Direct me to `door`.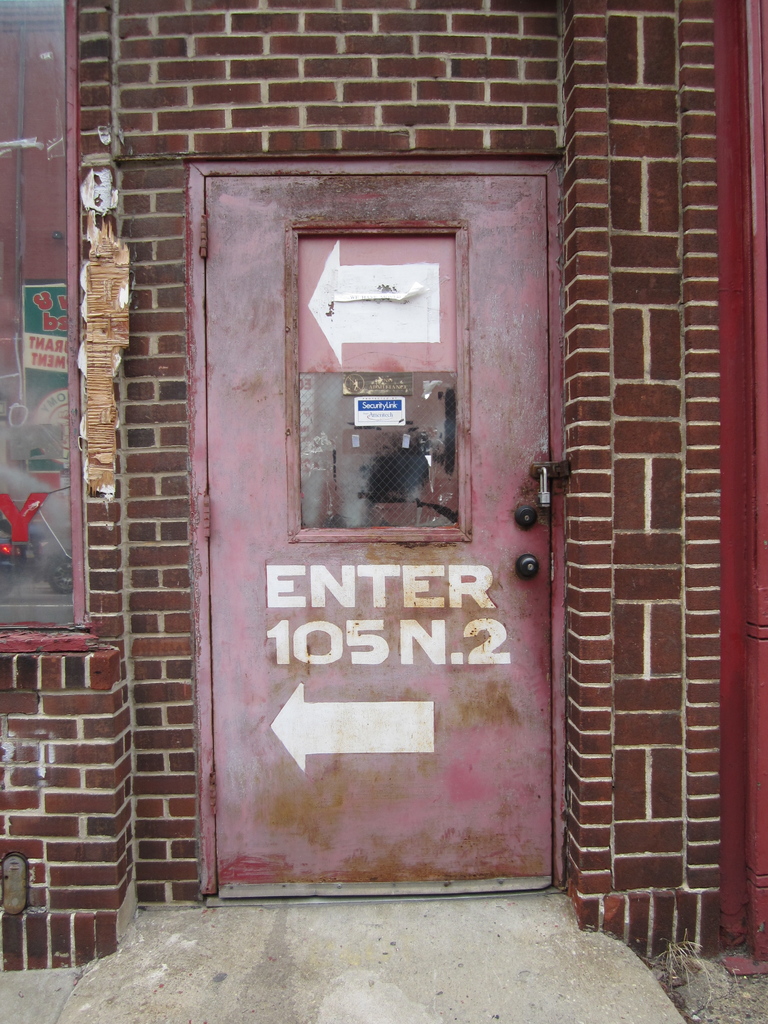
Direction: select_region(207, 204, 570, 852).
